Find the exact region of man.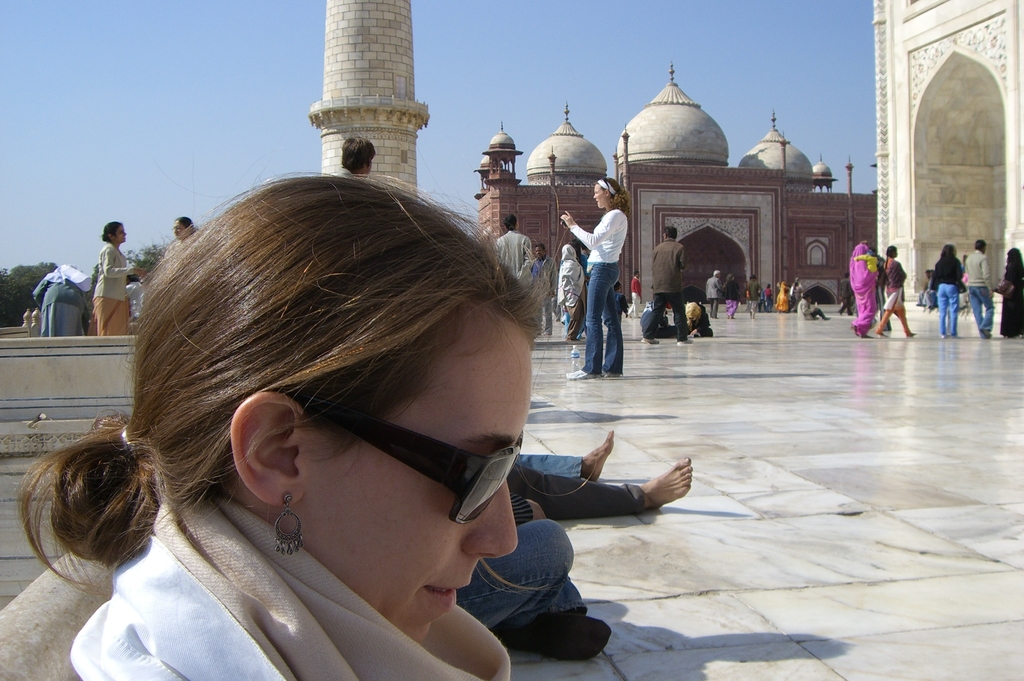
Exact region: l=705, t=268, r=722, b=316.
